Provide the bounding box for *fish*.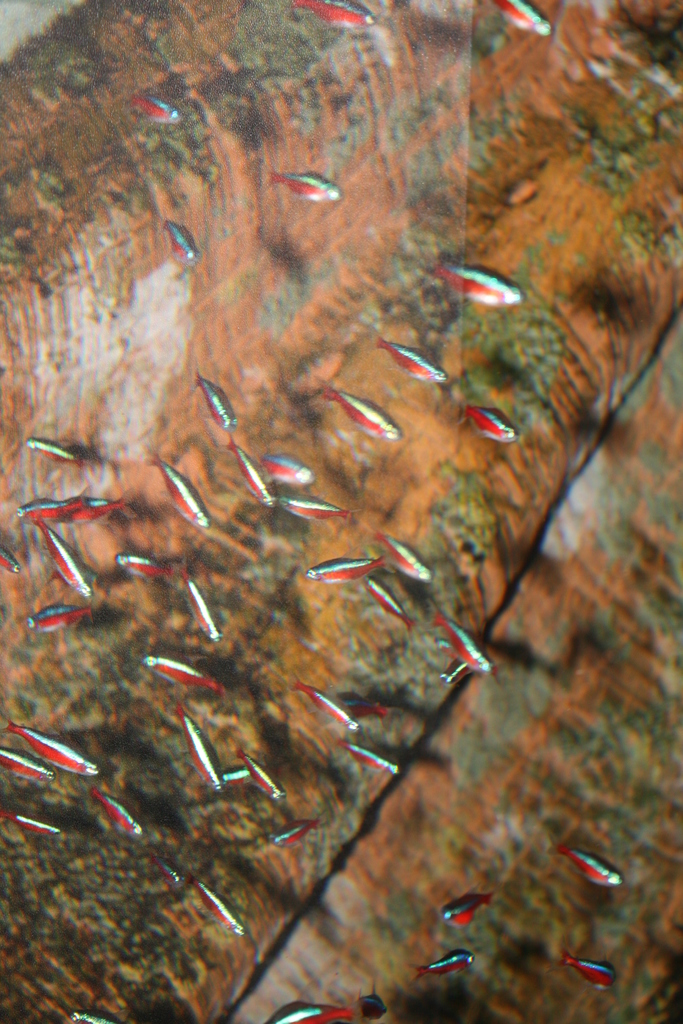
269:170:346:209.
